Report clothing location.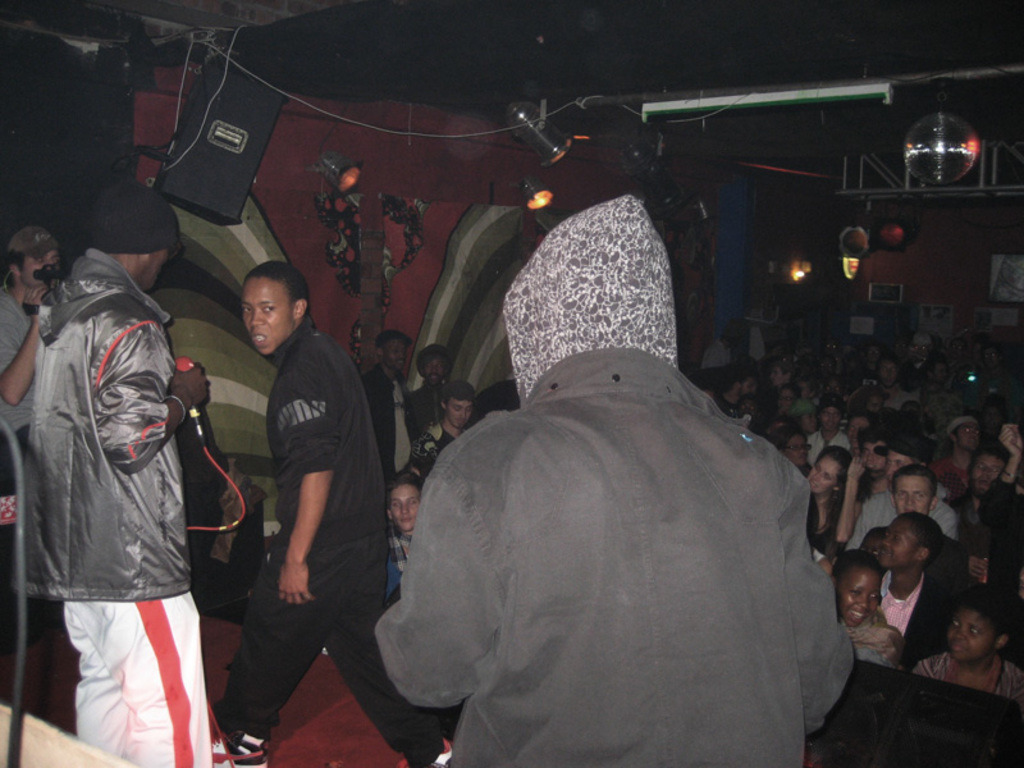
Report: x1=216 y1=312 x2=463 y2=767.
